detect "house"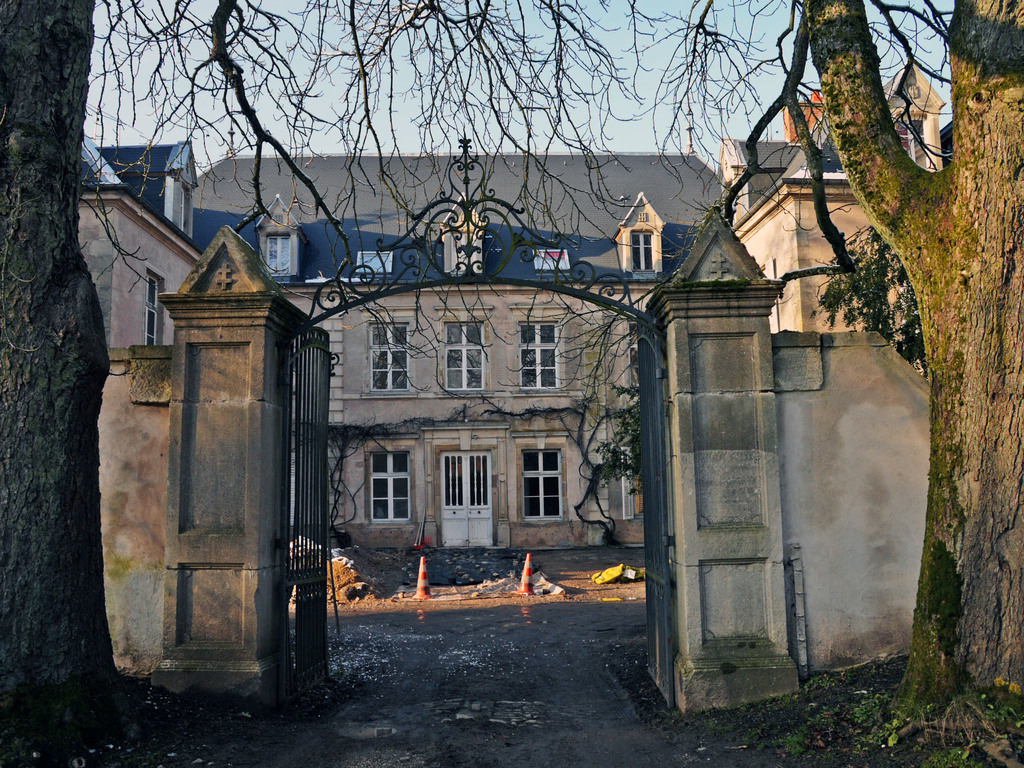
{"left": 726, "top": 49, "right": 959, "bottom": 671}
